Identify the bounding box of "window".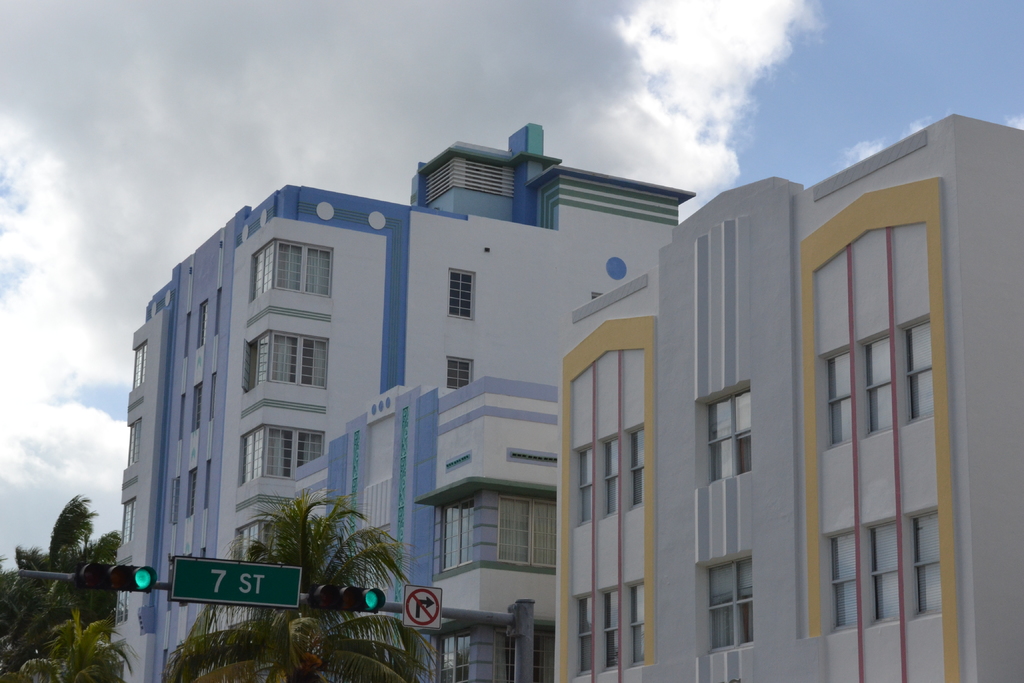
BBox(596, 431, 619, 518).
